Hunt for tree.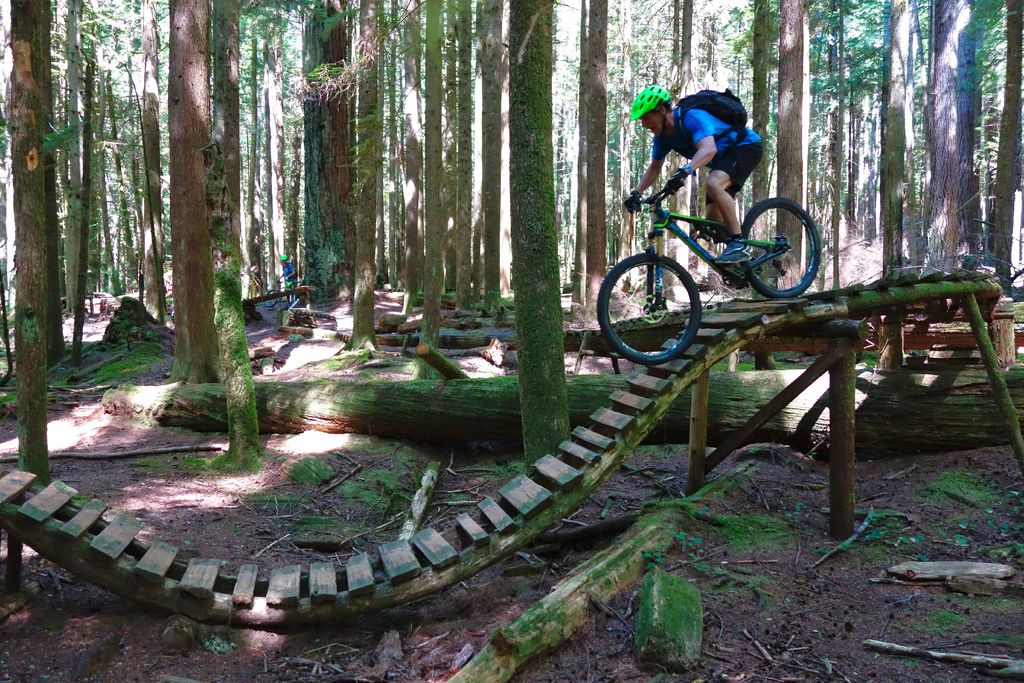
Hunted down at bbox=(435, 0, 488, 364).
